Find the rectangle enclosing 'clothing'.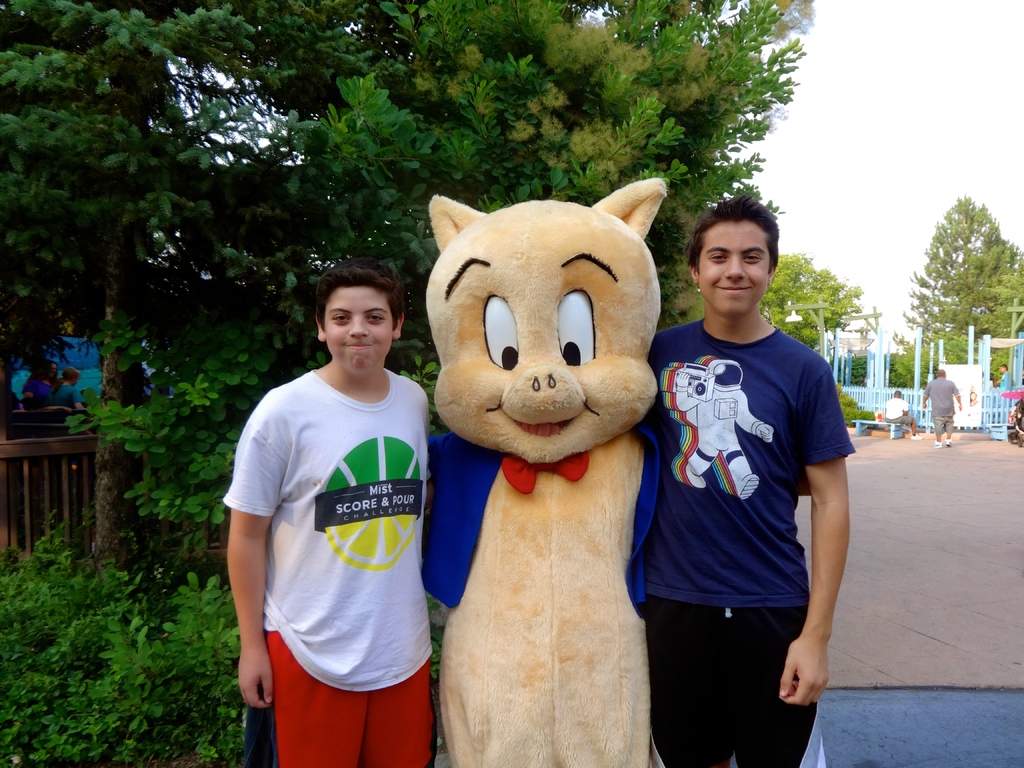
(left=920, top=373, right=960, bottom=442).
